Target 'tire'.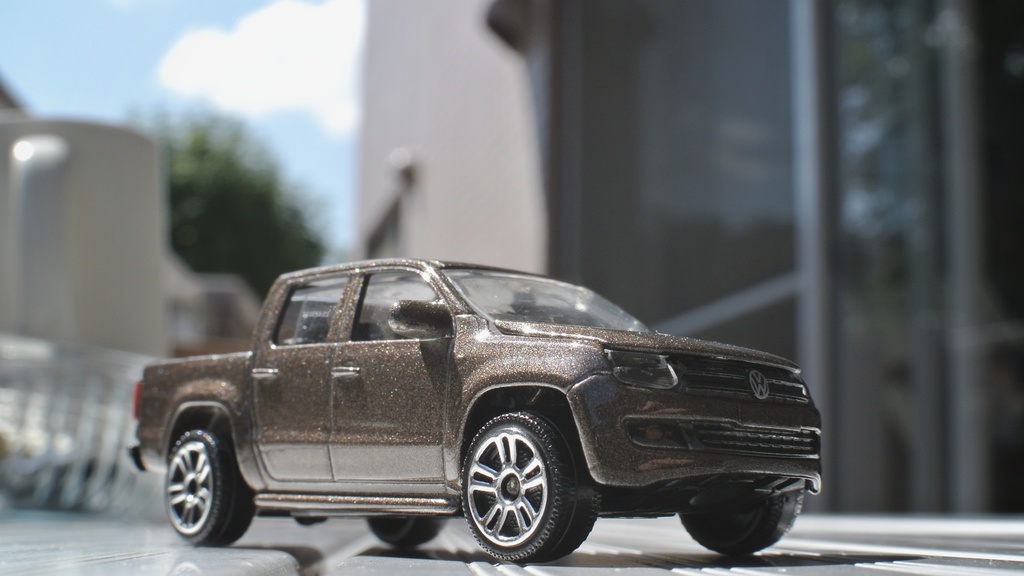
Target region: l=365, t=511, r=457, b=546.
